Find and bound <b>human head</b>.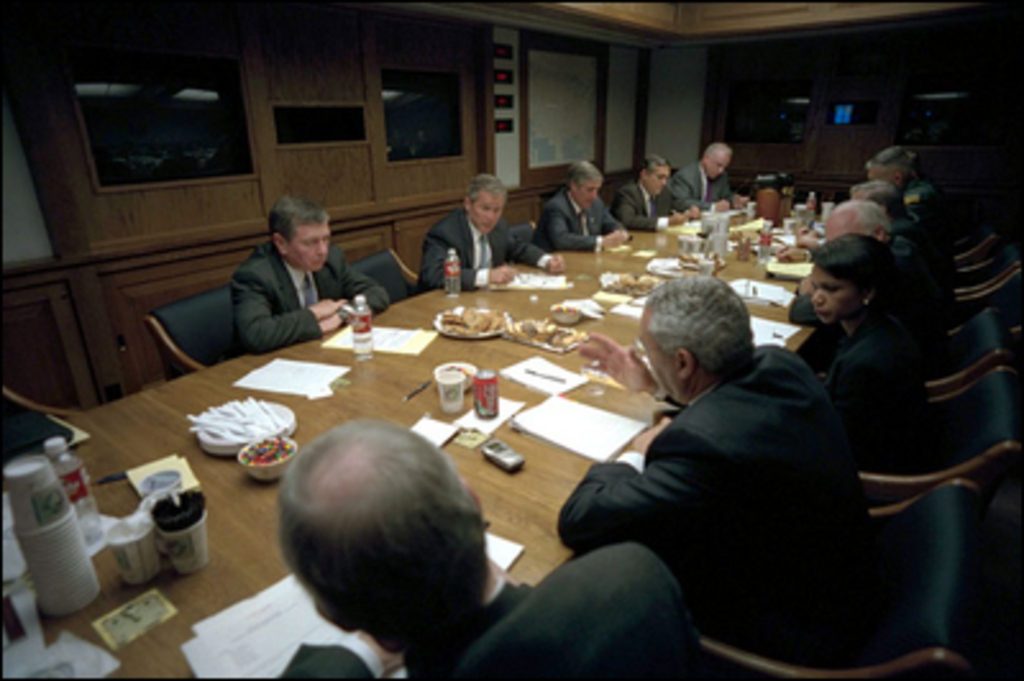
Bound: (left=696, top=141, right=727, bottom=166).
